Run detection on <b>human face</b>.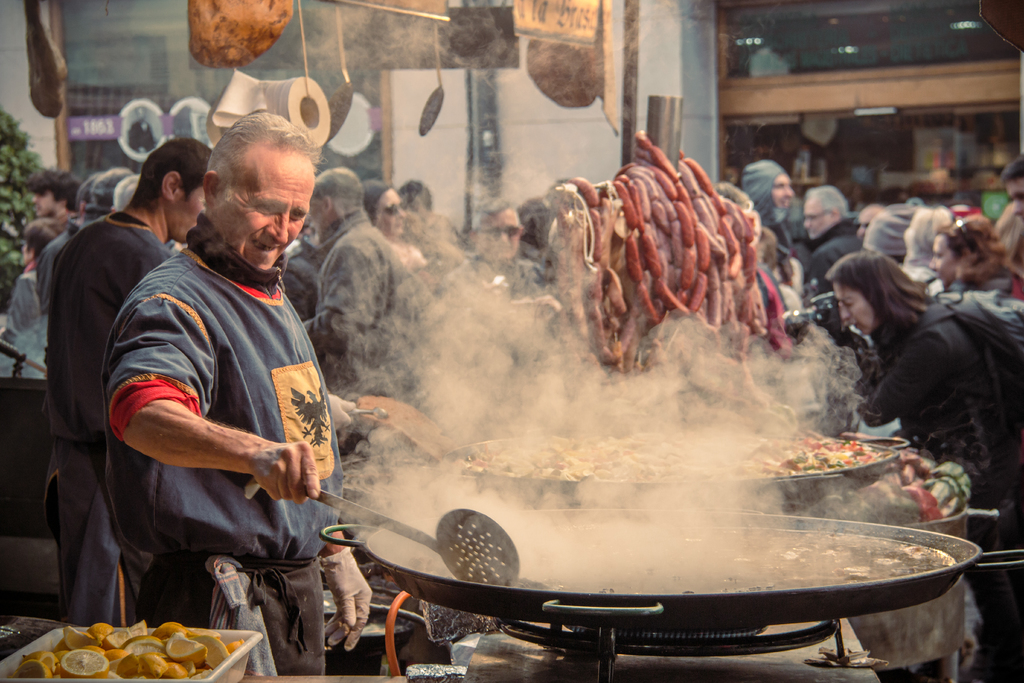
Result: bbox(212, 158, 314, 272).
